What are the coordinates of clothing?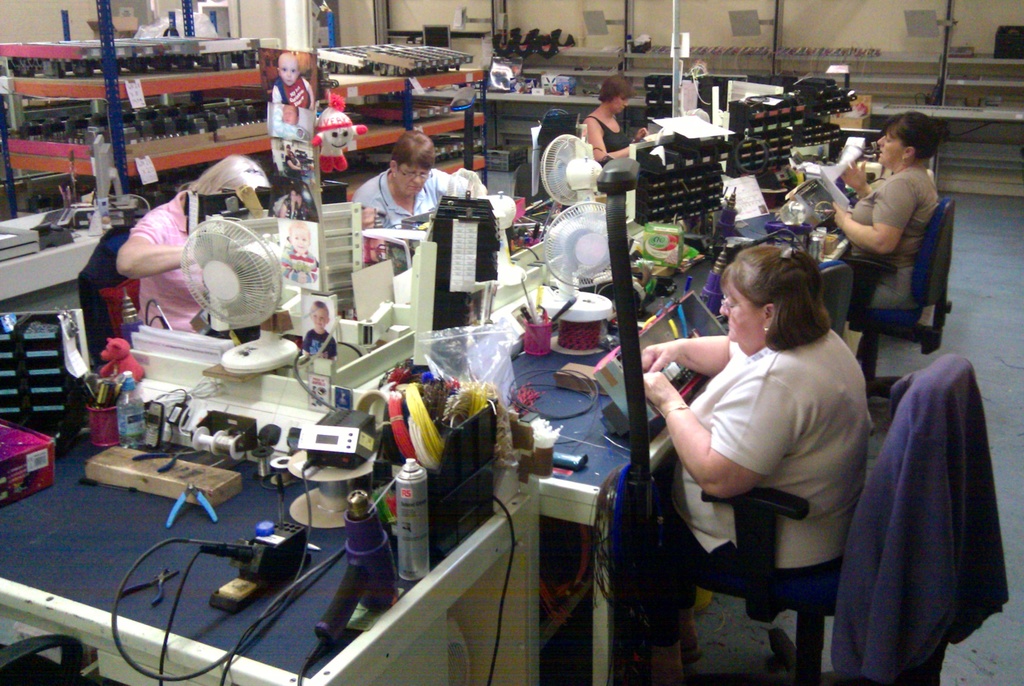
(580, 114, 632, 159).
